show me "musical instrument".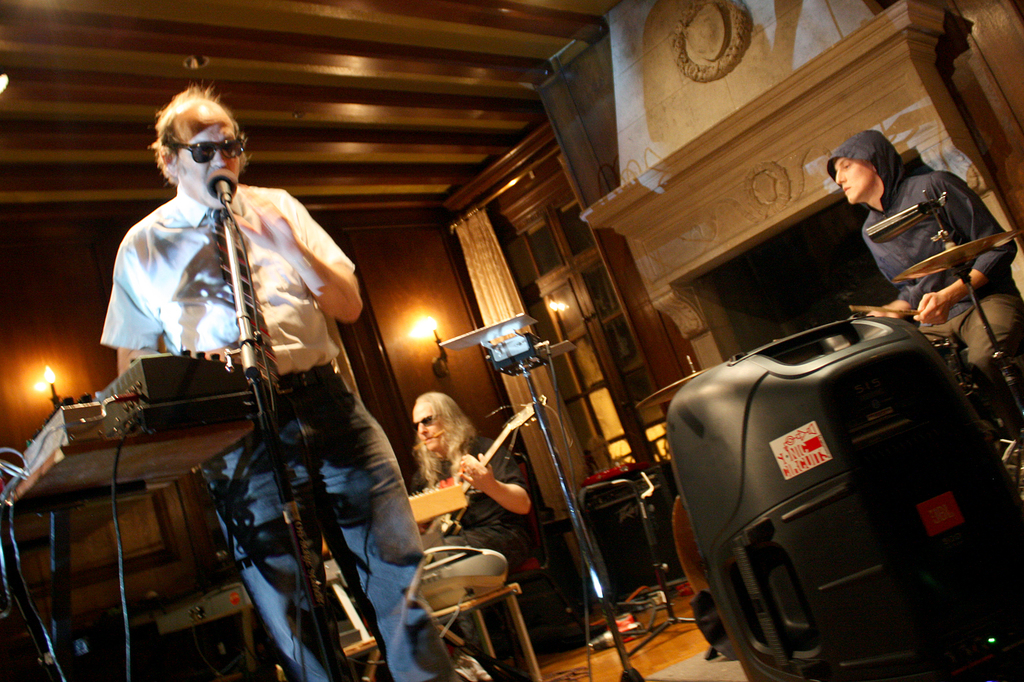
"musical instrument" is here: (886, 221, 1023, 417).
